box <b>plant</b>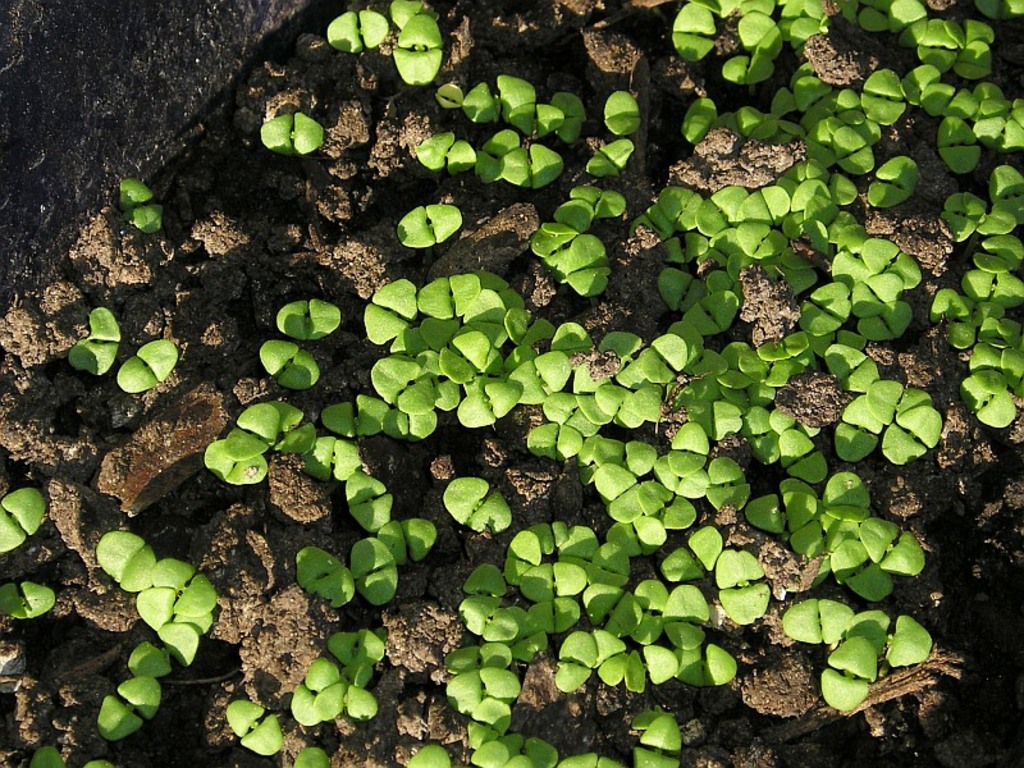
BBox(868, 154, 922, 209)
